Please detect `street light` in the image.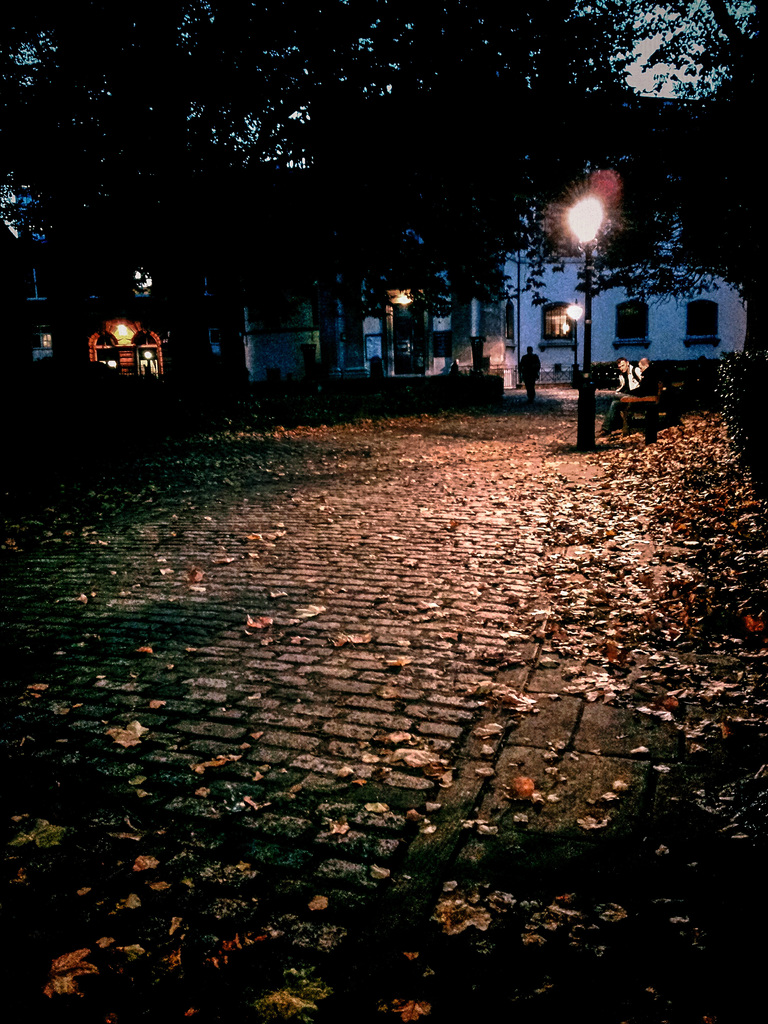
crop(559, 300, 584, 391).
